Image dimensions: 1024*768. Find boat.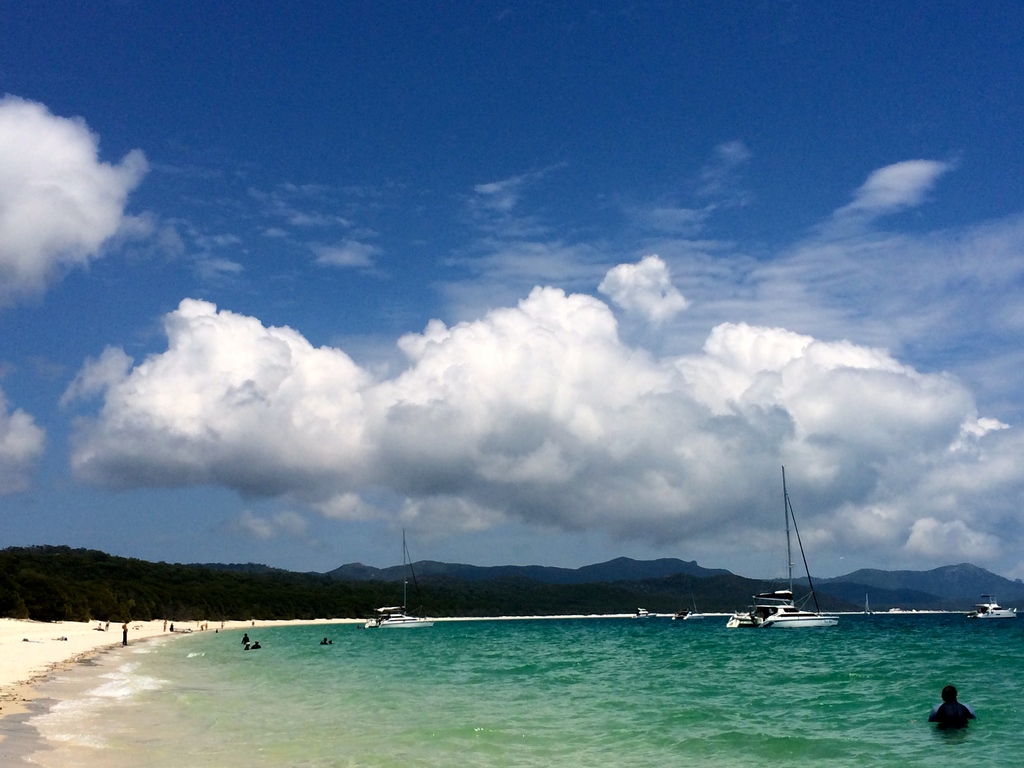
bbox=[972, 593, 1014, 617].
